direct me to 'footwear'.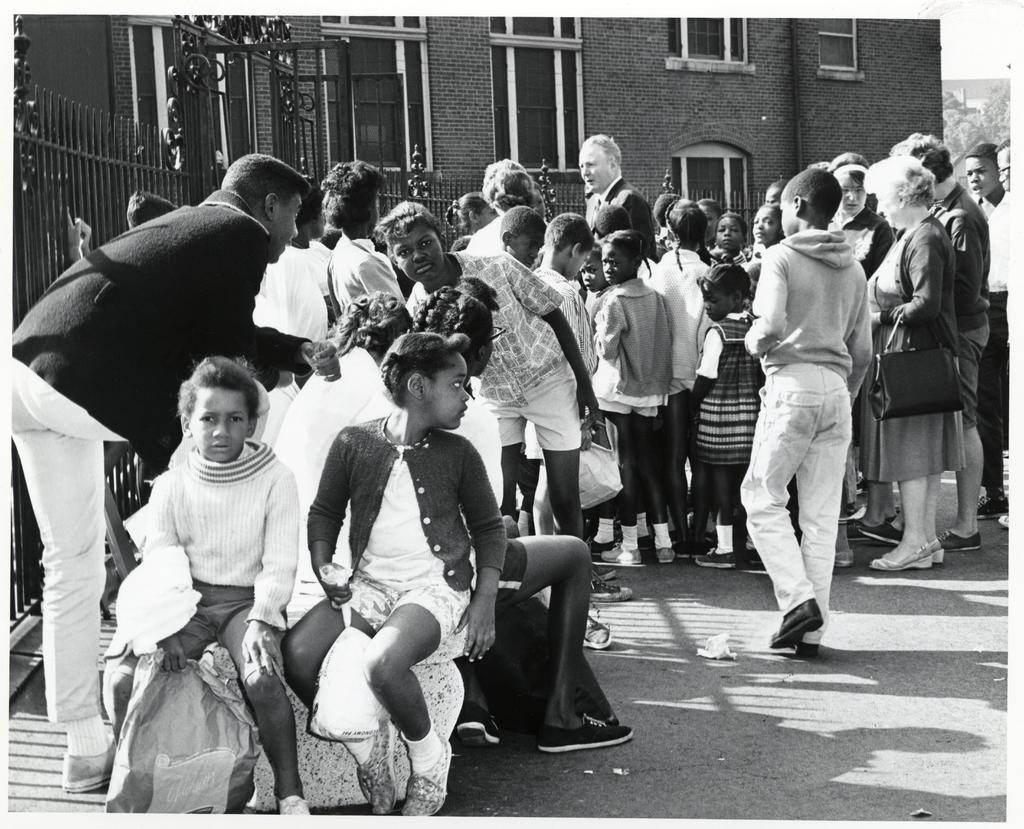
Direction: {"x1": 654, "y1": 548, "x2": 674, "y2": 563}.
